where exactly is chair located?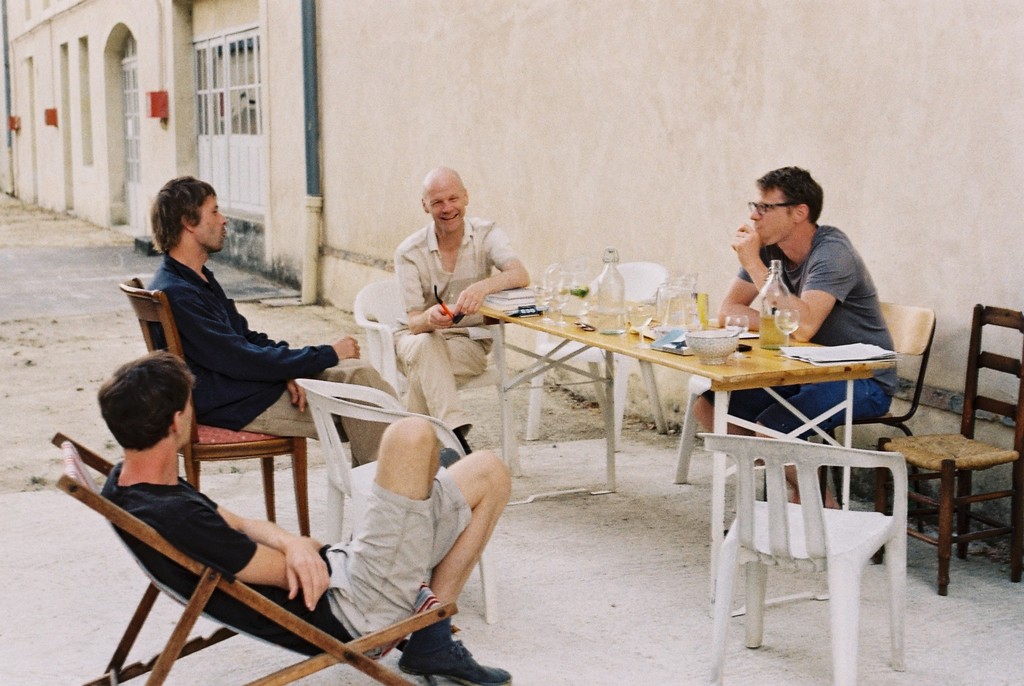
Its bounding box is <region>694, 418, 927, 664</region>.
